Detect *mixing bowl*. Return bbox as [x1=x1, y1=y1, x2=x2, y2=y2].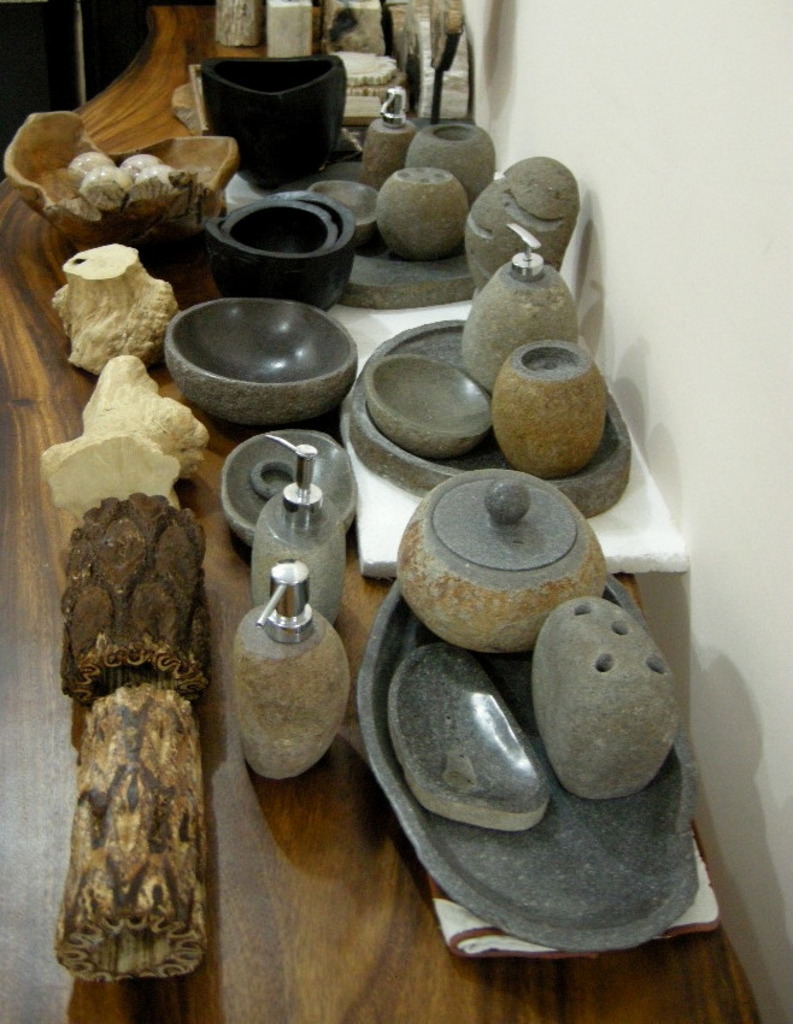
[x1=169, y1=284, x2=375, y2=418].
